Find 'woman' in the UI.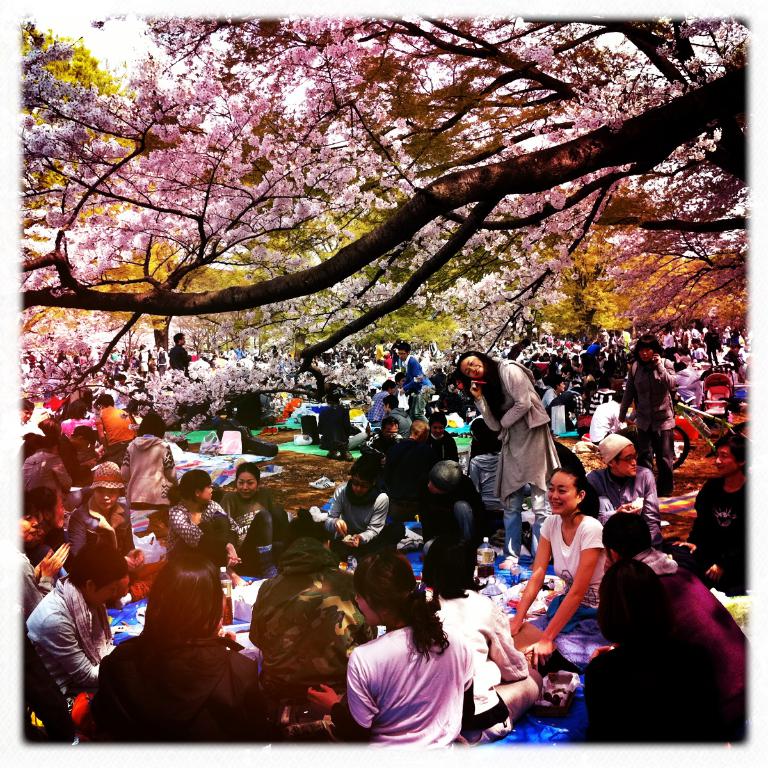
UI element at 99, 543, 272, 761.
